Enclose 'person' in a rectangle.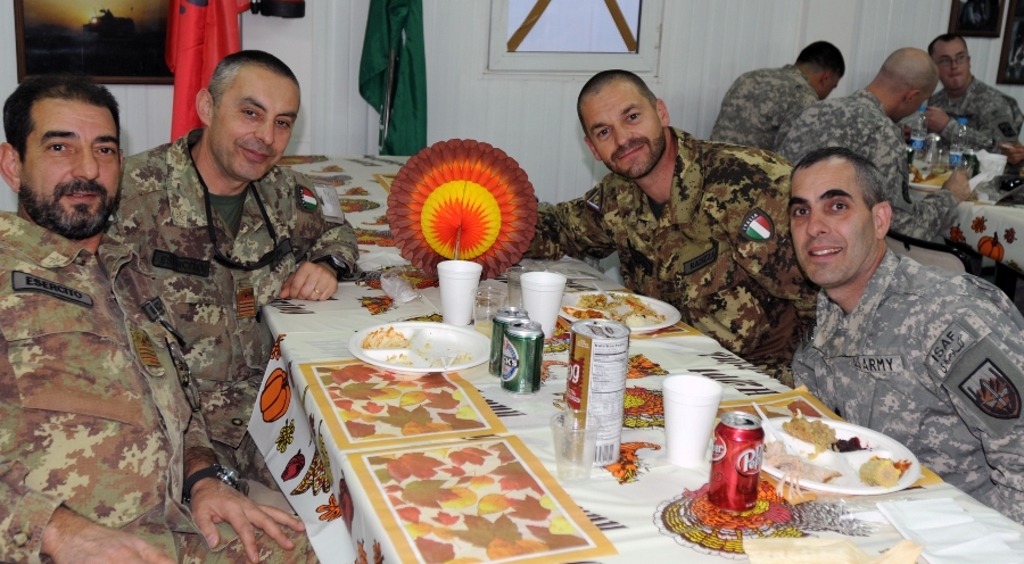
bbox=(926, 32, 1023, 154).
